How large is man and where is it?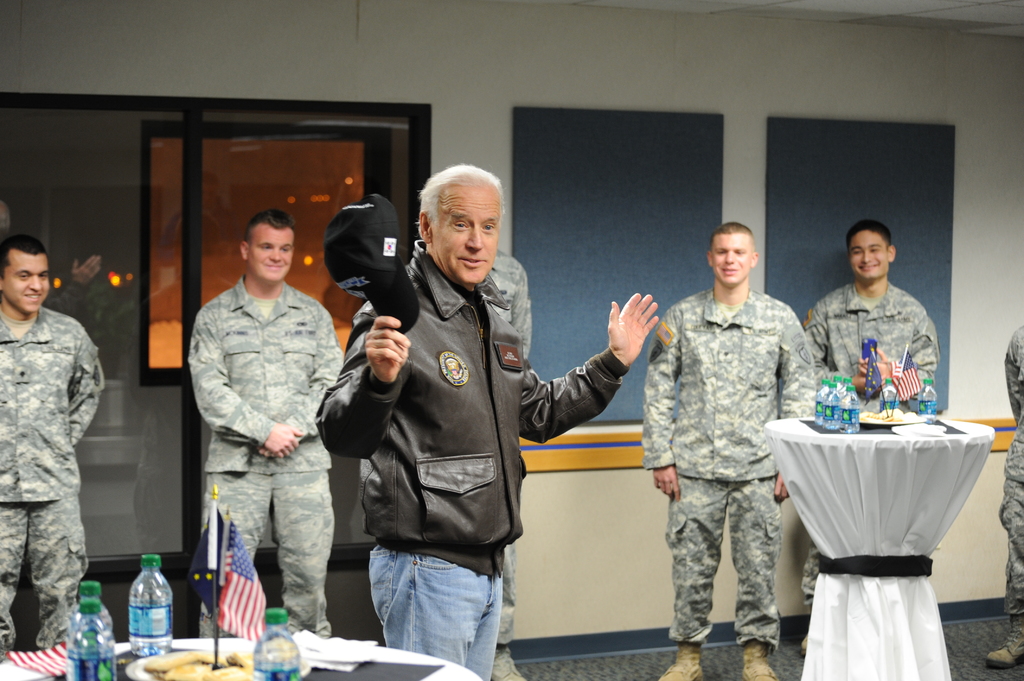
Bounding box: (x1=643, y1=220, x2=820, y2=680).
